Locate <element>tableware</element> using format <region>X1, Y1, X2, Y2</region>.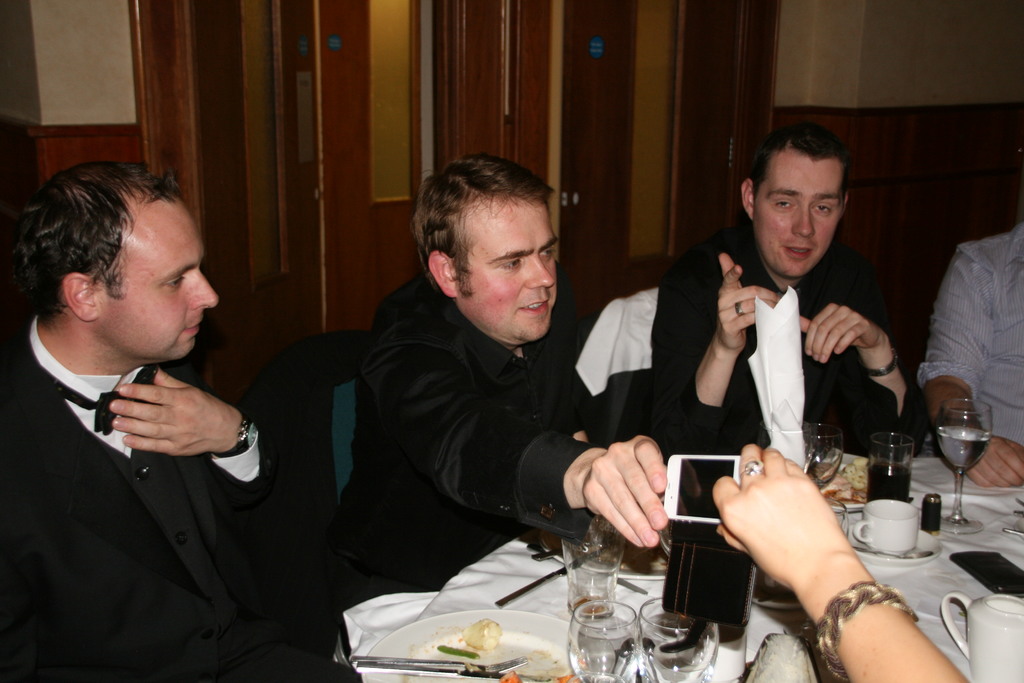
<region>568, 600, 643, 682</region>.
